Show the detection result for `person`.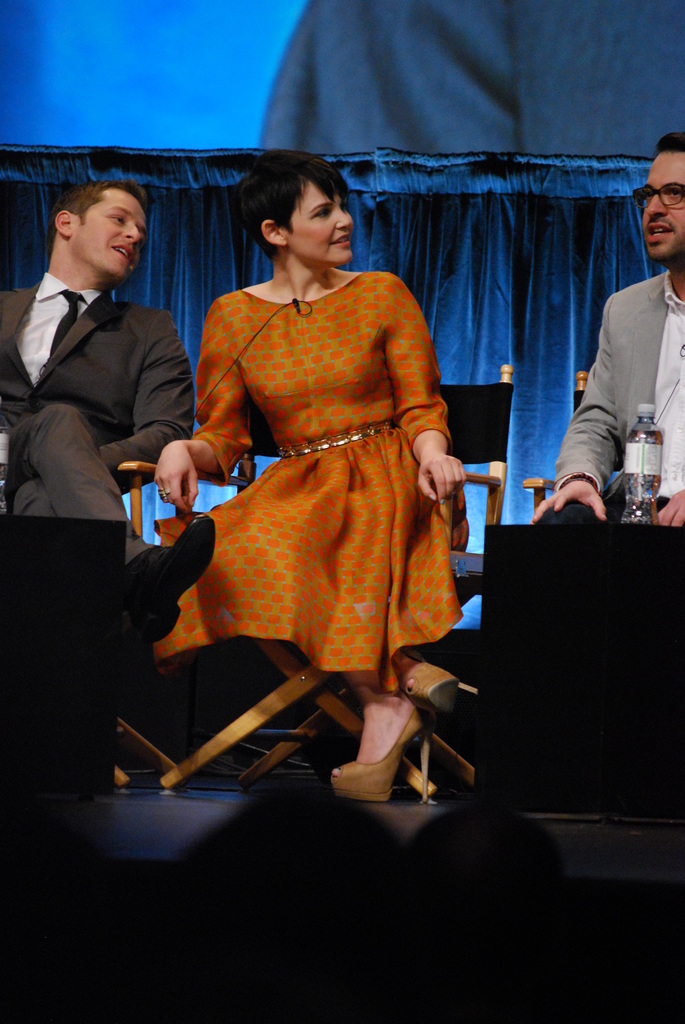
[x1=15, y1=803, x2=155, y2=1023].
